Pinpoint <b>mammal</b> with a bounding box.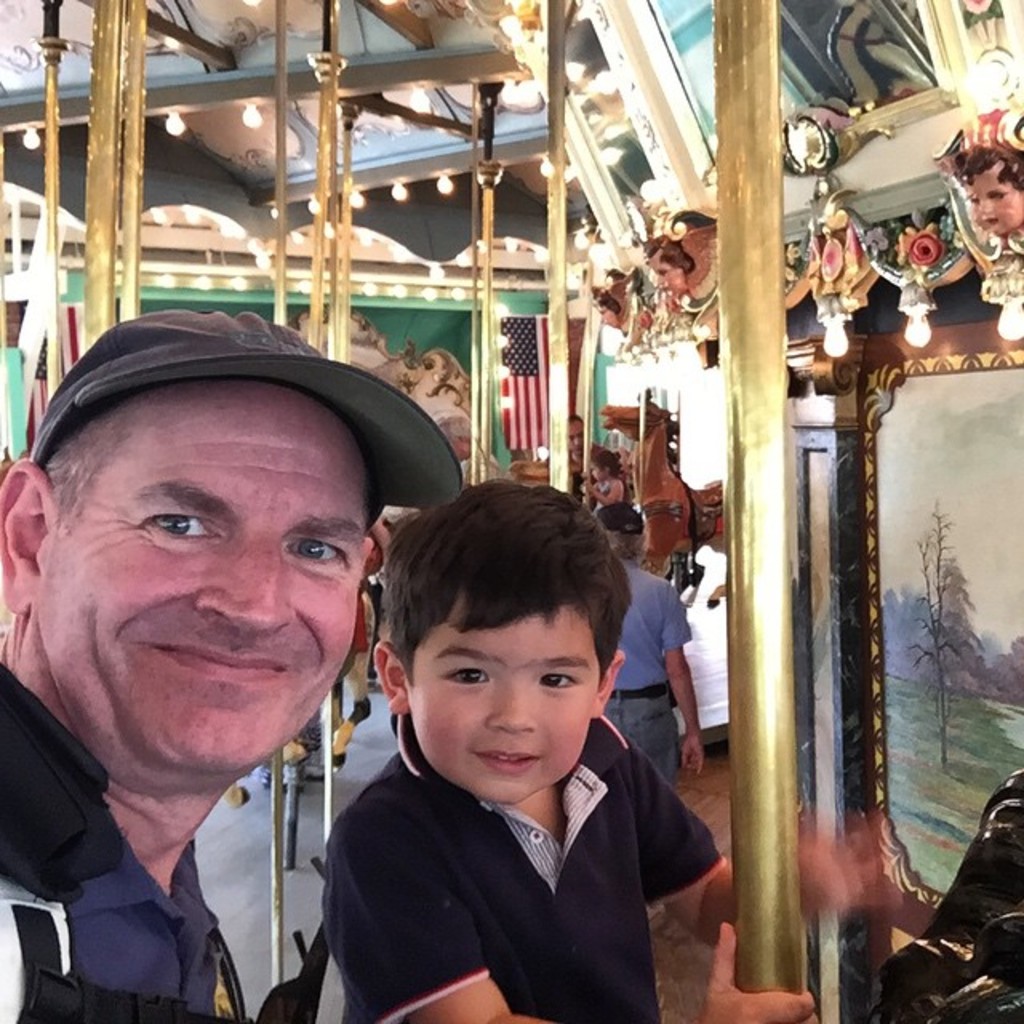
rect(584, 450, 630, 502).
